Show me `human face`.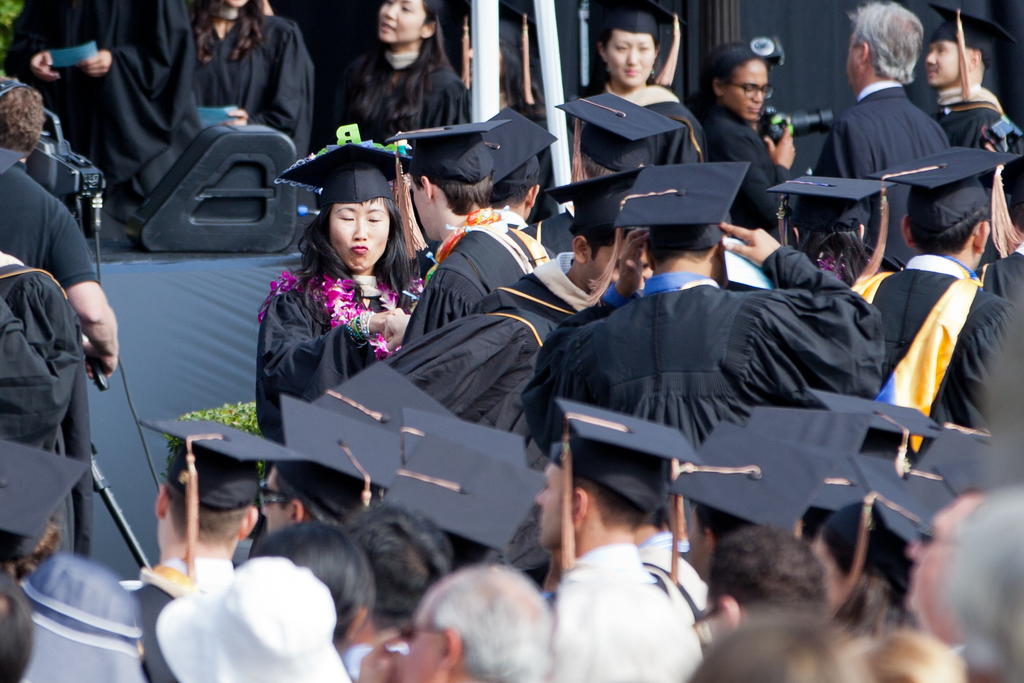
`human face` is here: bbox=(684, 498, 709, 588).
